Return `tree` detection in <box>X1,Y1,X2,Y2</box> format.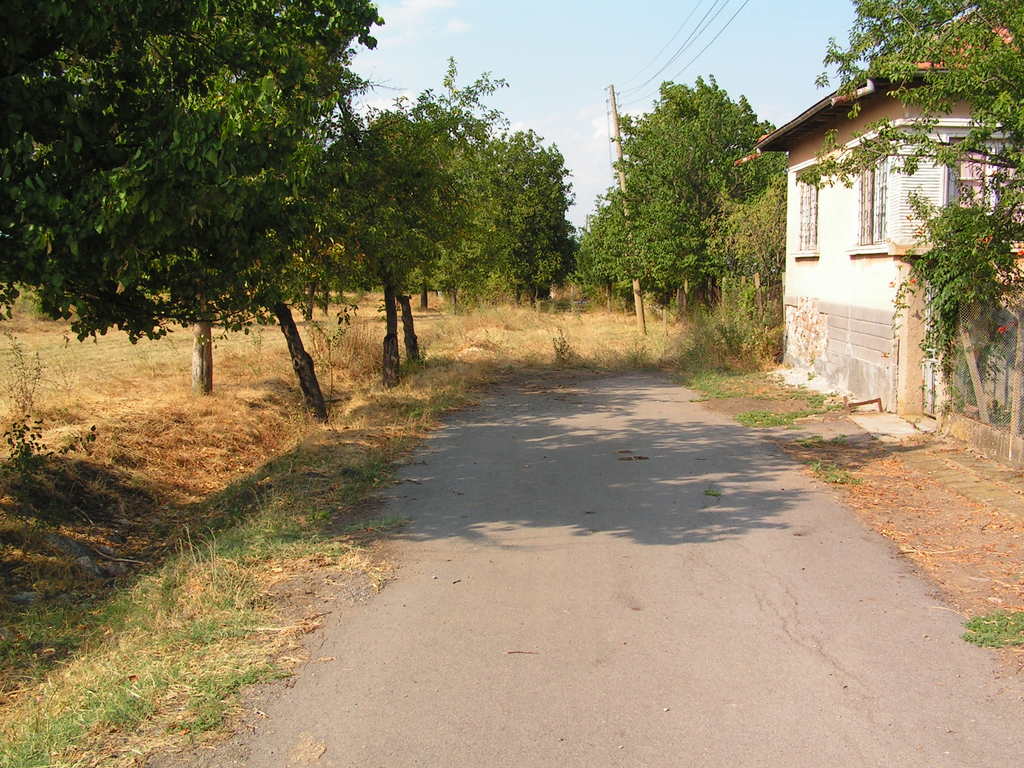
<box>381,68,510,371</box>.
